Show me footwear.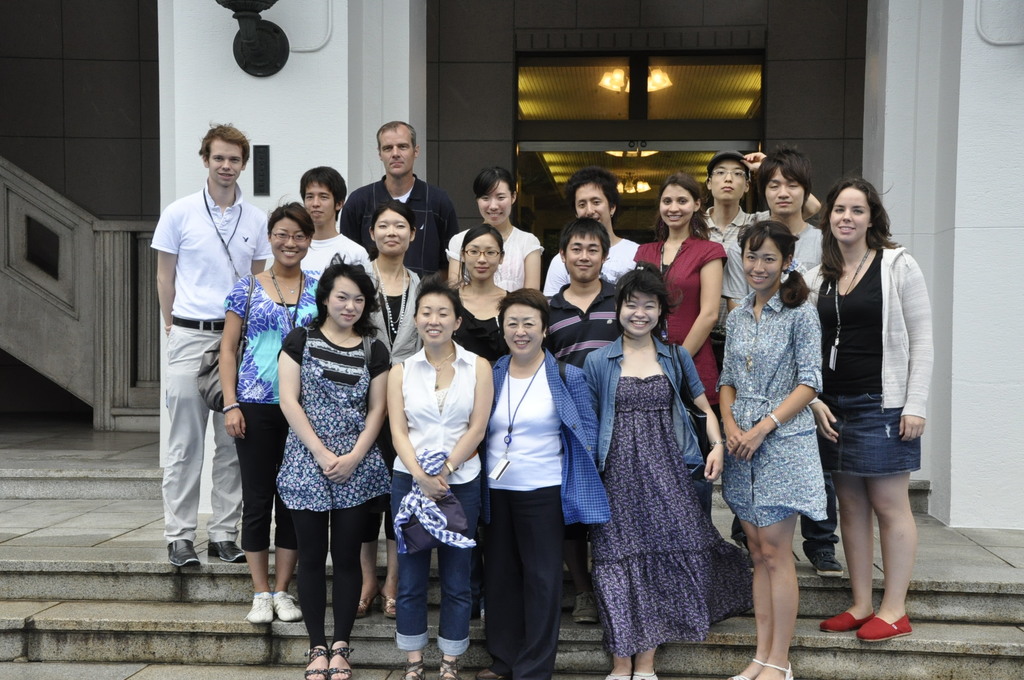
footwear is here: x1=333, y1=638, x2=358, y2=679.
